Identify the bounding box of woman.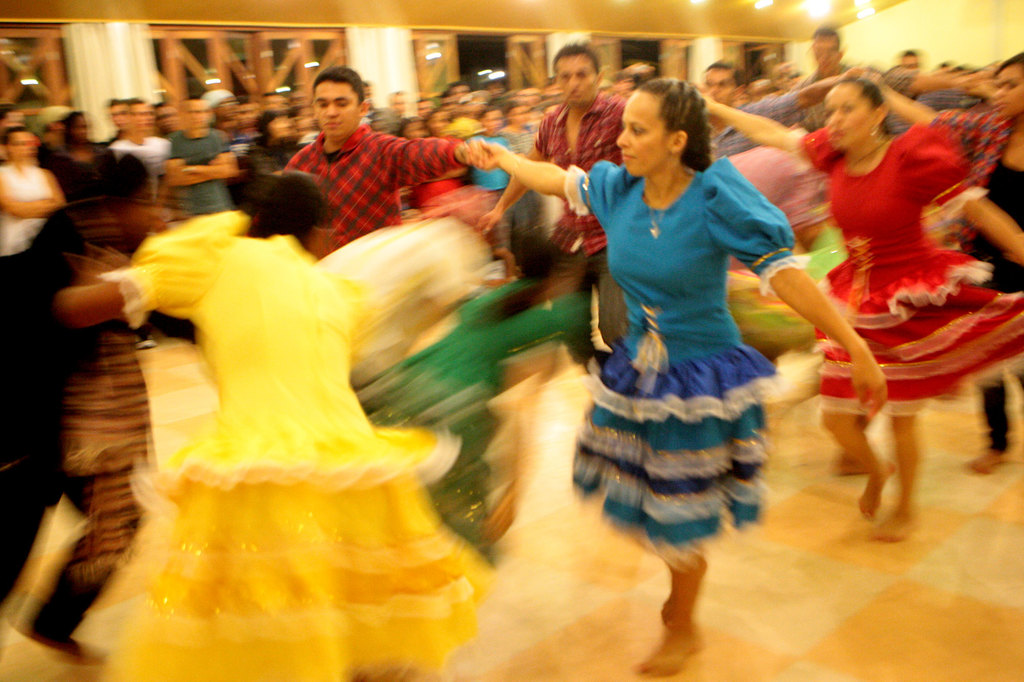
(x1=692, y1=77, x2=1023, y2=545).
